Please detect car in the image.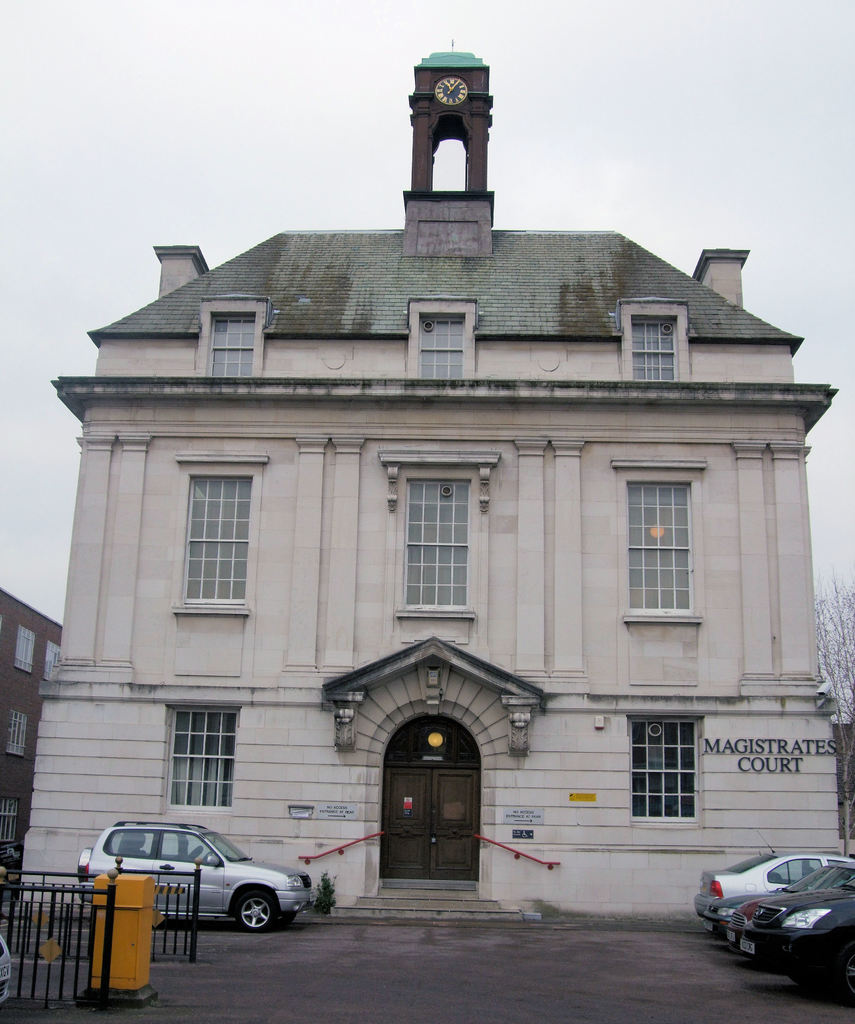
{"x1": 74, "y1": 813, "x2": 314, "y2": 932}.
